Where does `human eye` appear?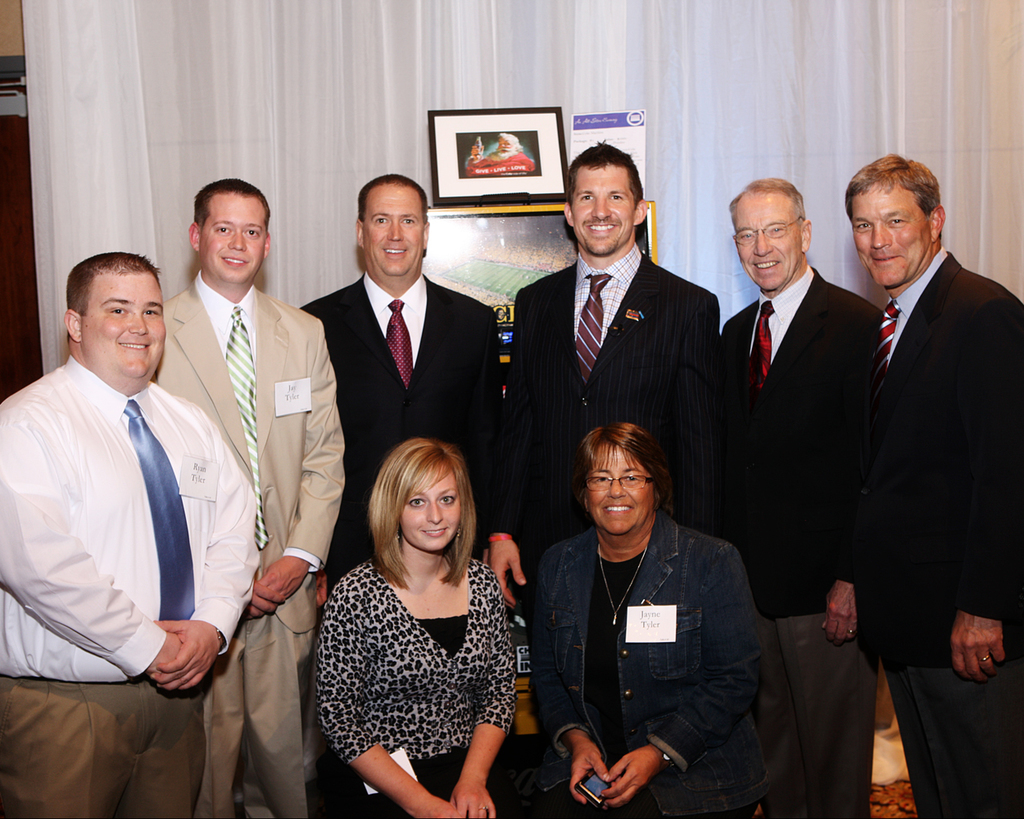
Appears at left=592, top=472, right=611, bottom=487.
